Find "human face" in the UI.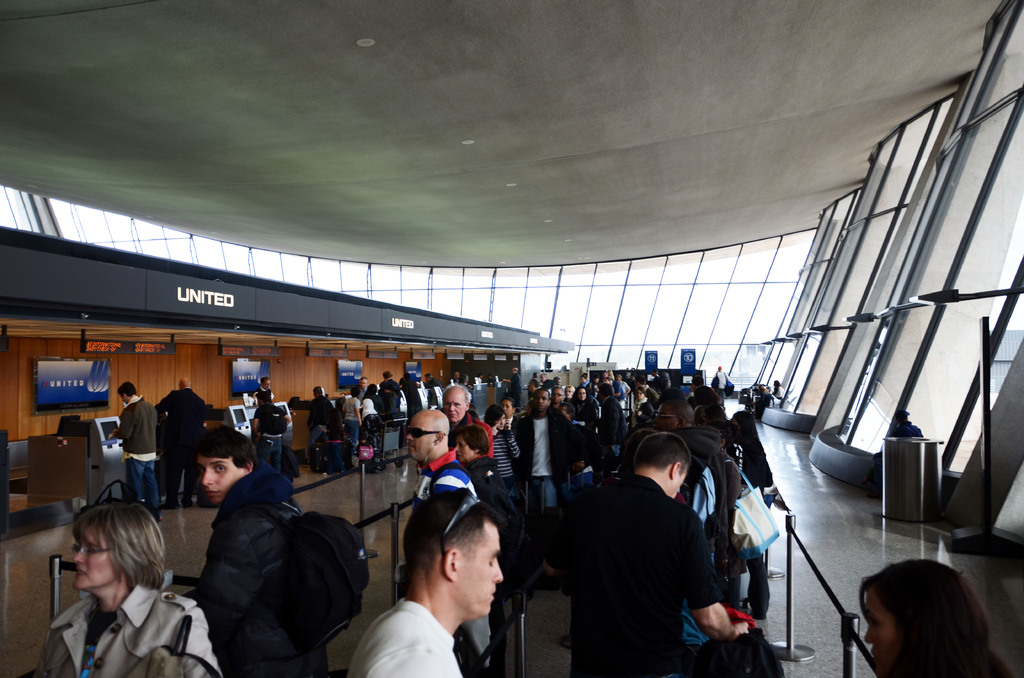
UI element at 195 455 246 506.
